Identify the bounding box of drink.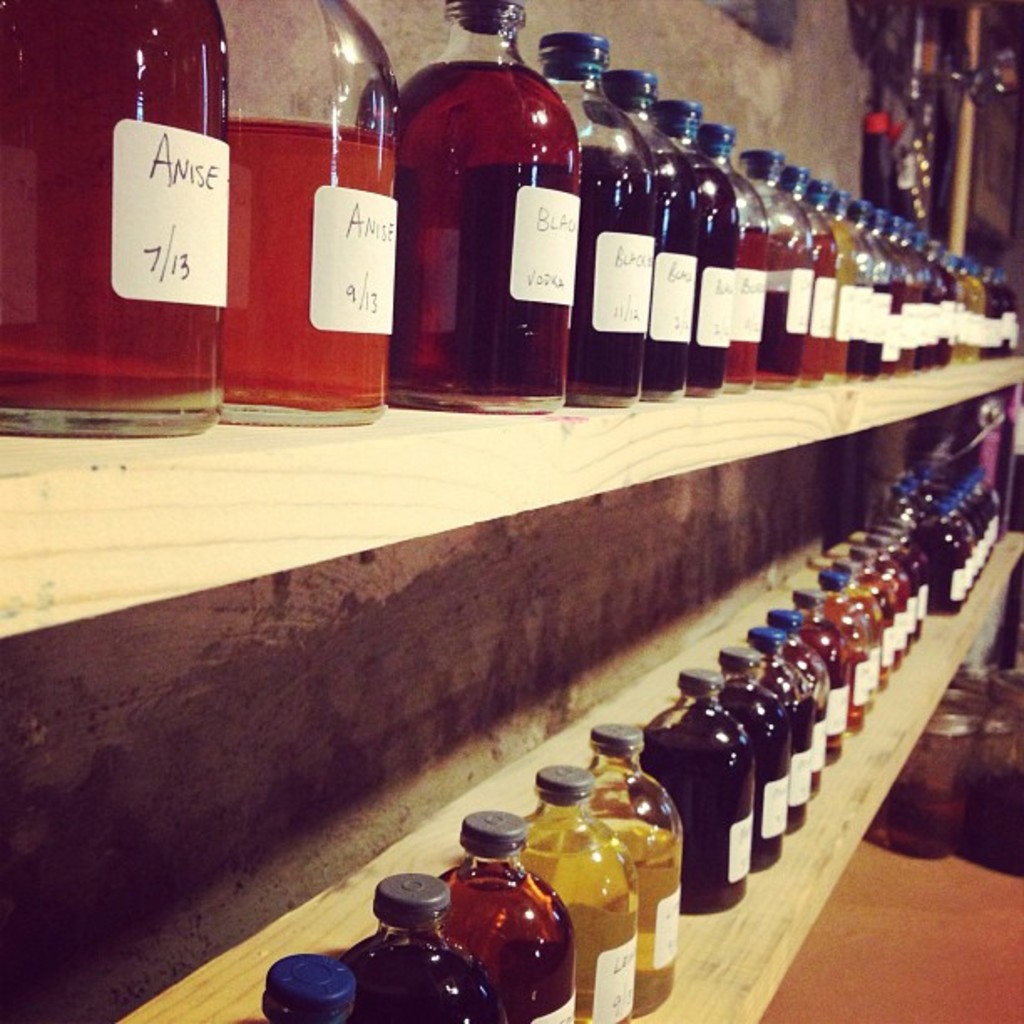
box(693, 156, 733, 390).
